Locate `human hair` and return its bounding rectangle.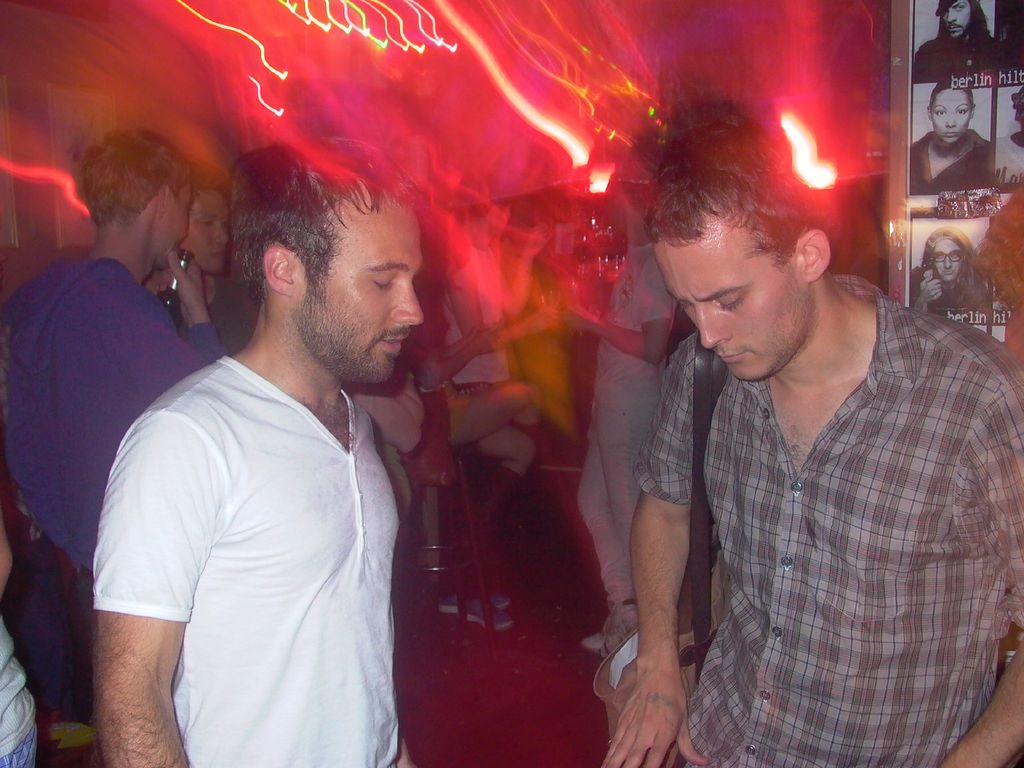
925/0/997/65.
